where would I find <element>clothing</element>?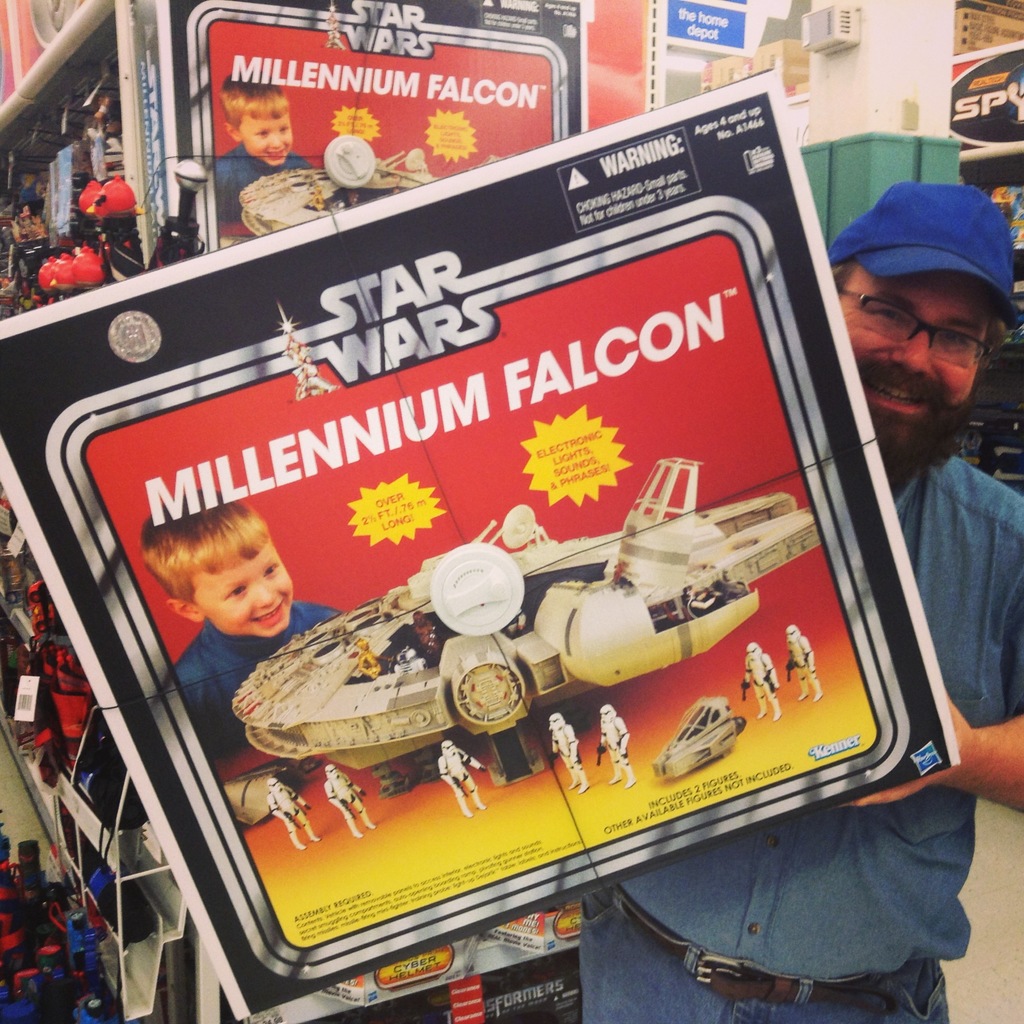
At 575:444:1023:1023.
